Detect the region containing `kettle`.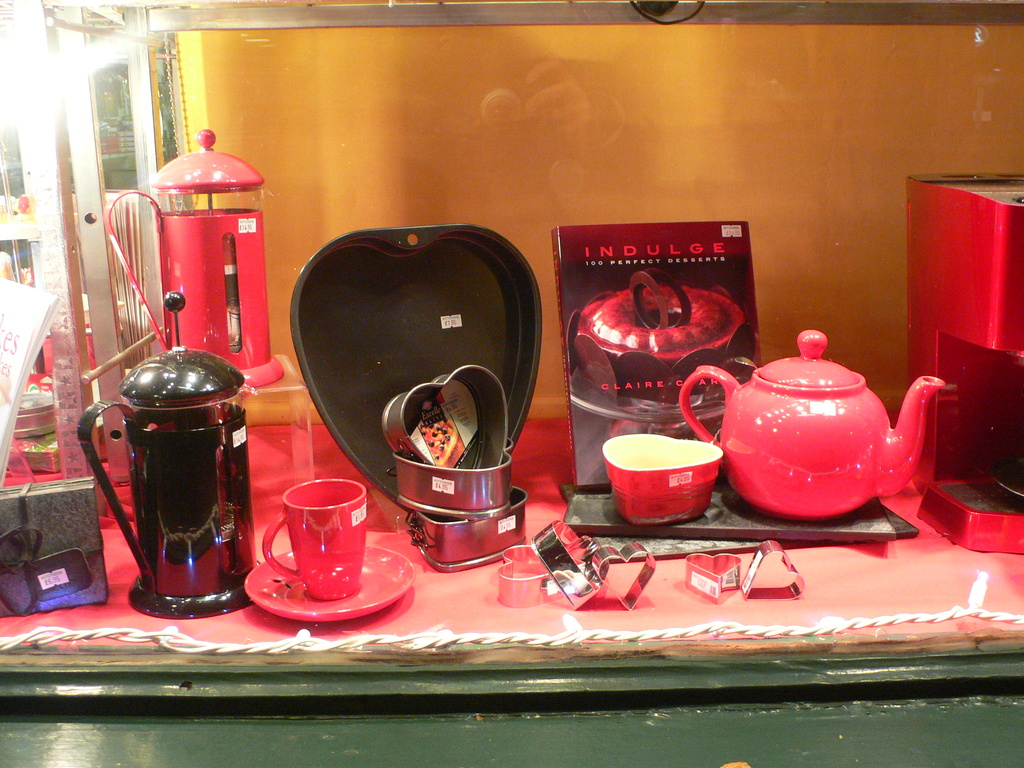
x1=103, y1=127, x2=289, y2=392.
